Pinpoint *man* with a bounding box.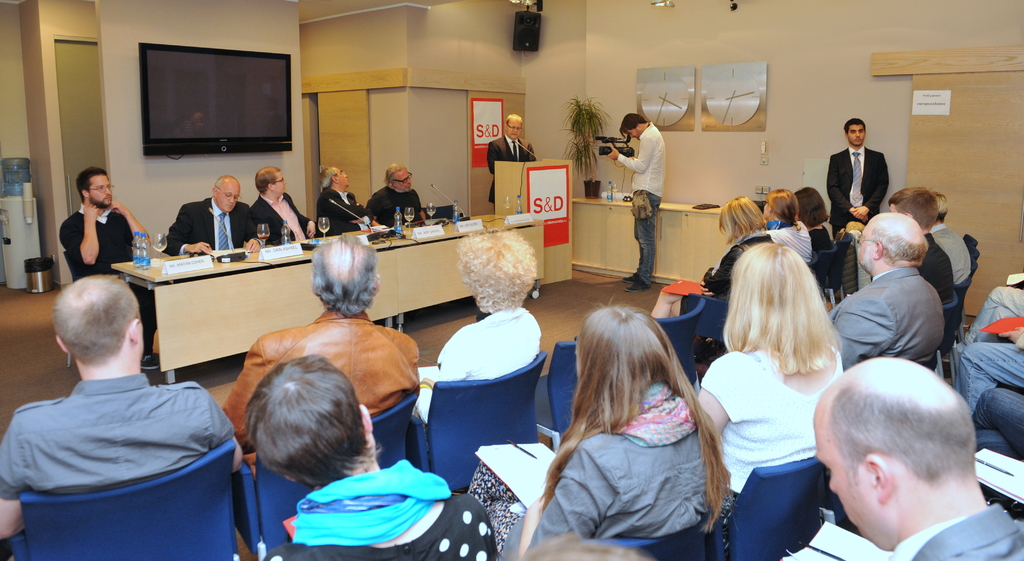
490/115/535/214.
